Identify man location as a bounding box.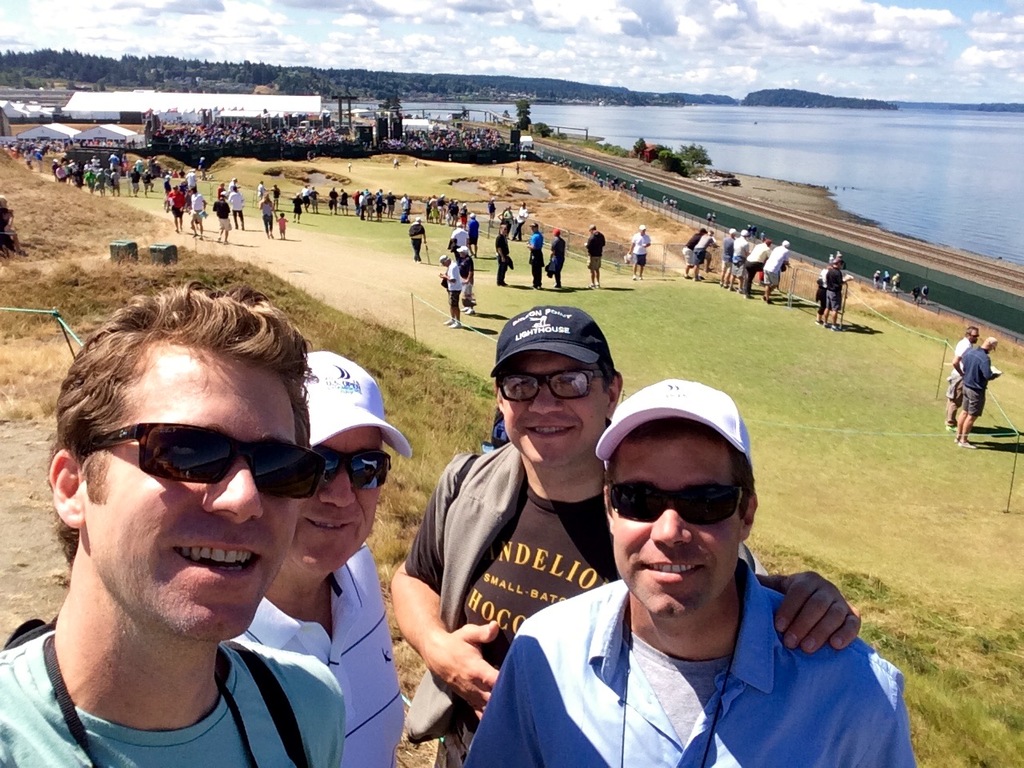
bbox=(694, 228, 720, 286).
